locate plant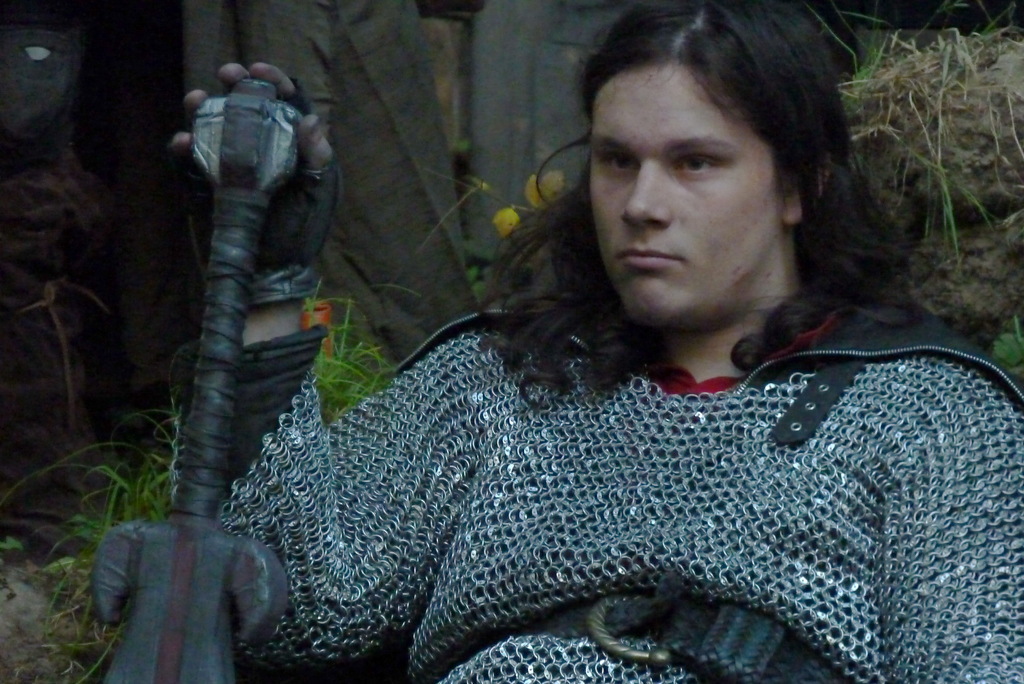
pyautogui.locateOnScreen(997, 310, 1023, 384)
